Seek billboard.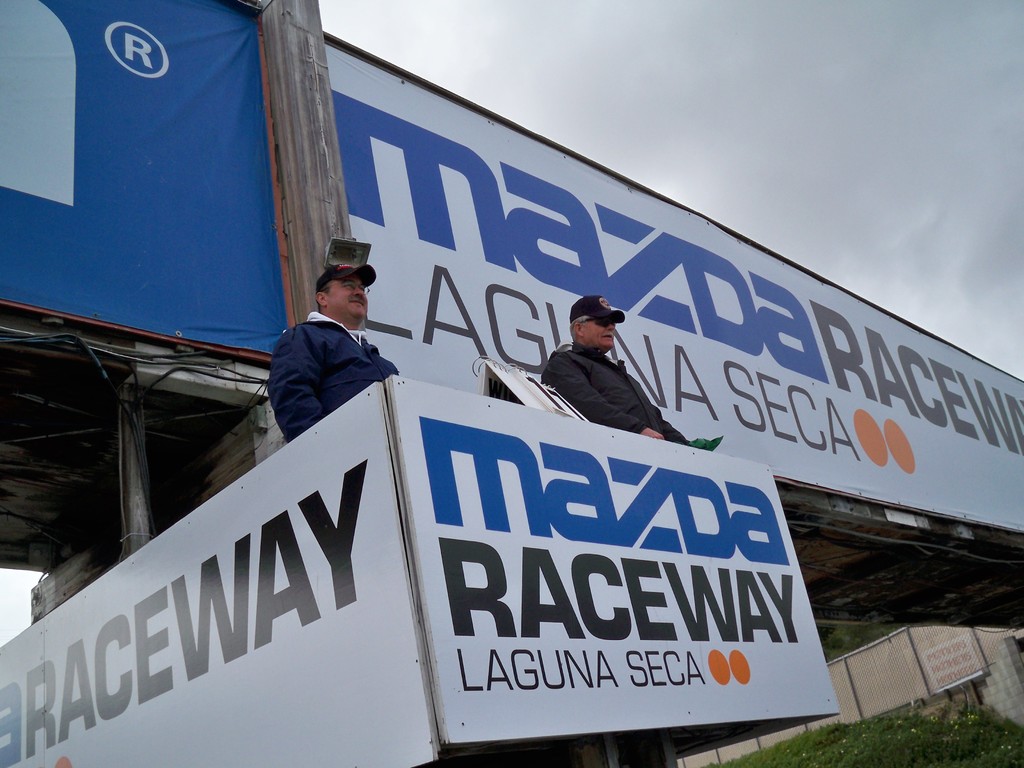
(left=0, top=374, right=440, bottom=766).
